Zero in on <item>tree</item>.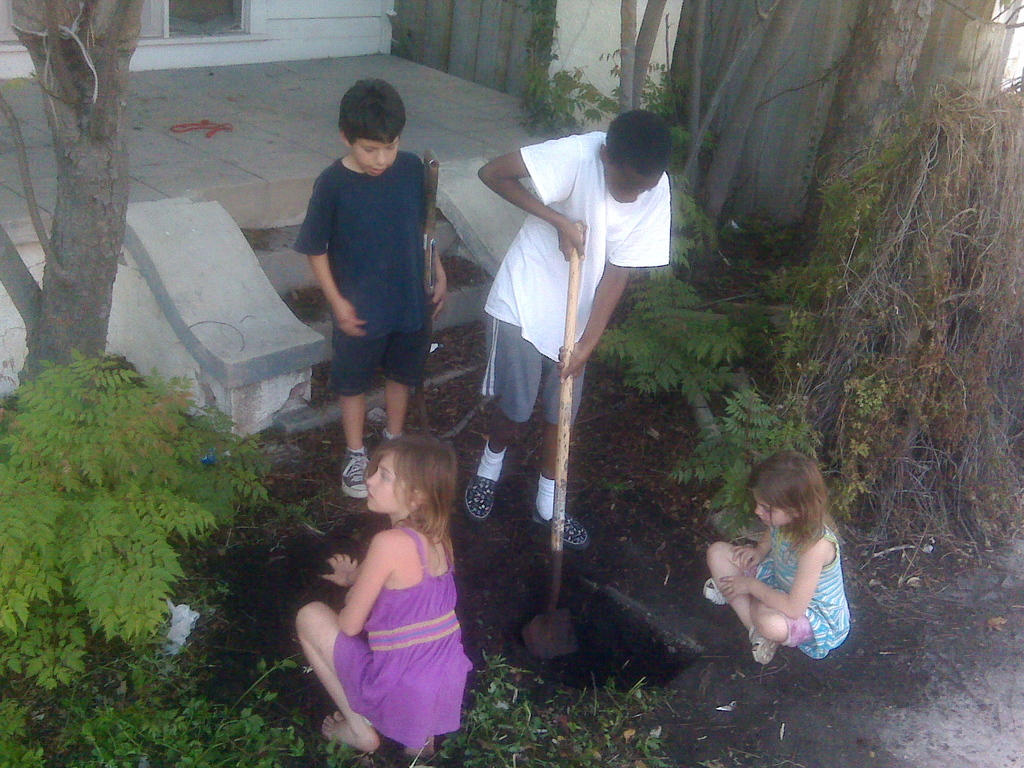
Zeroed in: 0 0 267 712.
